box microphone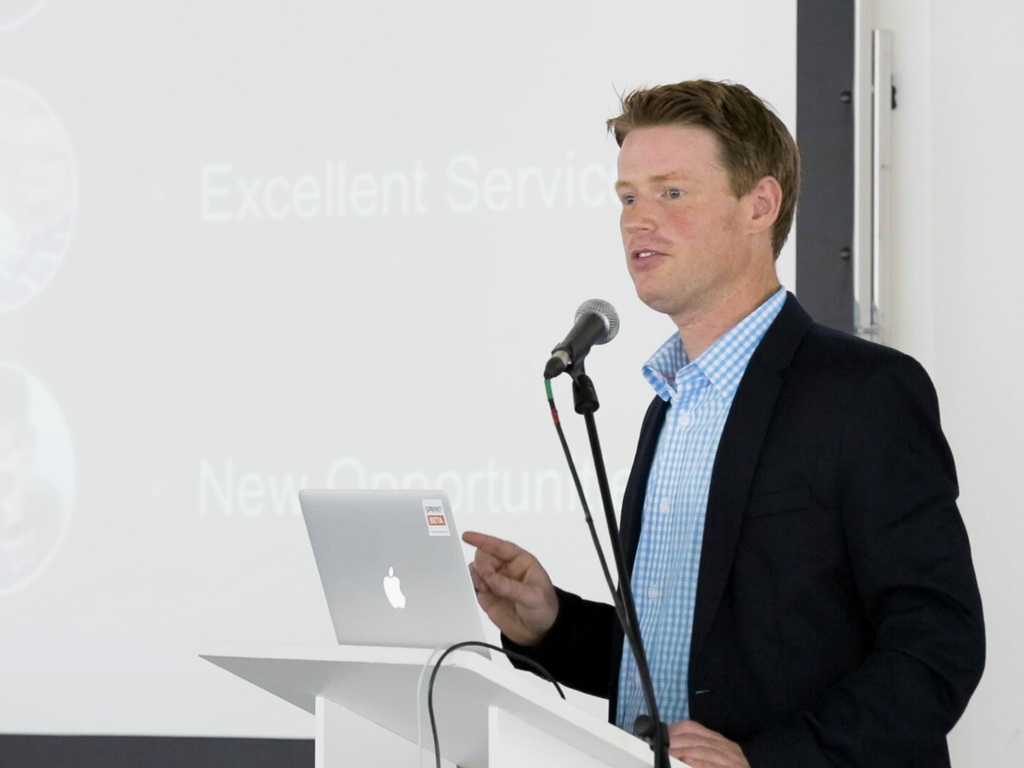
region(540, 293, 623, 380)
